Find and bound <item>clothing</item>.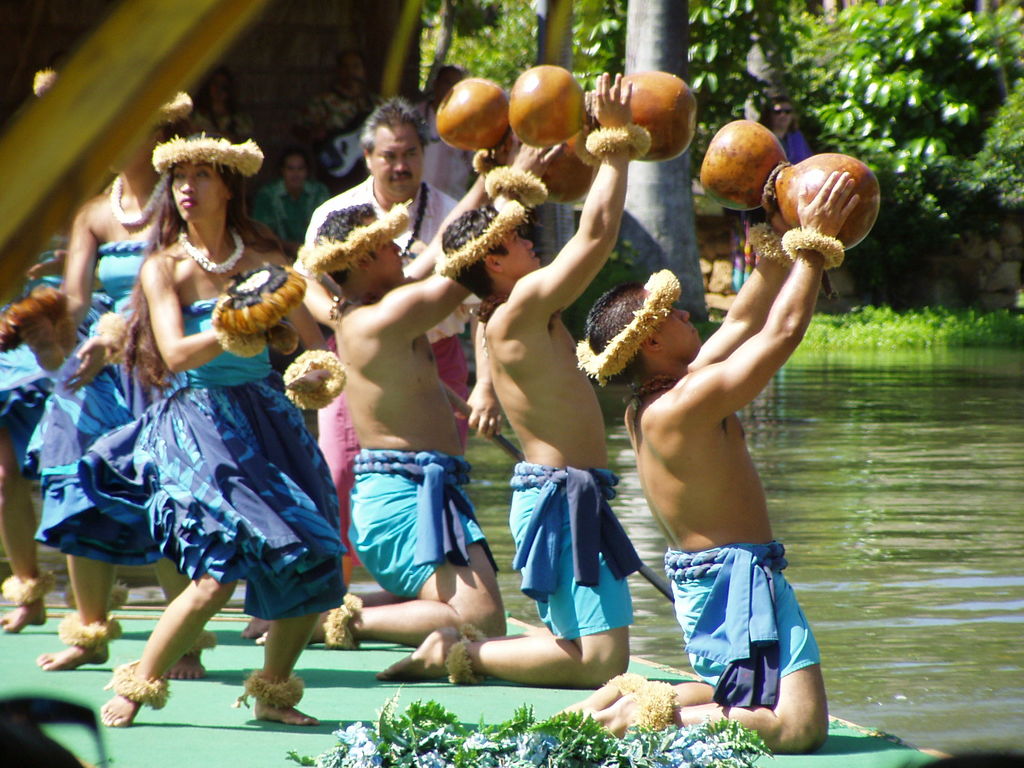
Bound: <bbox>732, 123, 806, 292</bbox>.
